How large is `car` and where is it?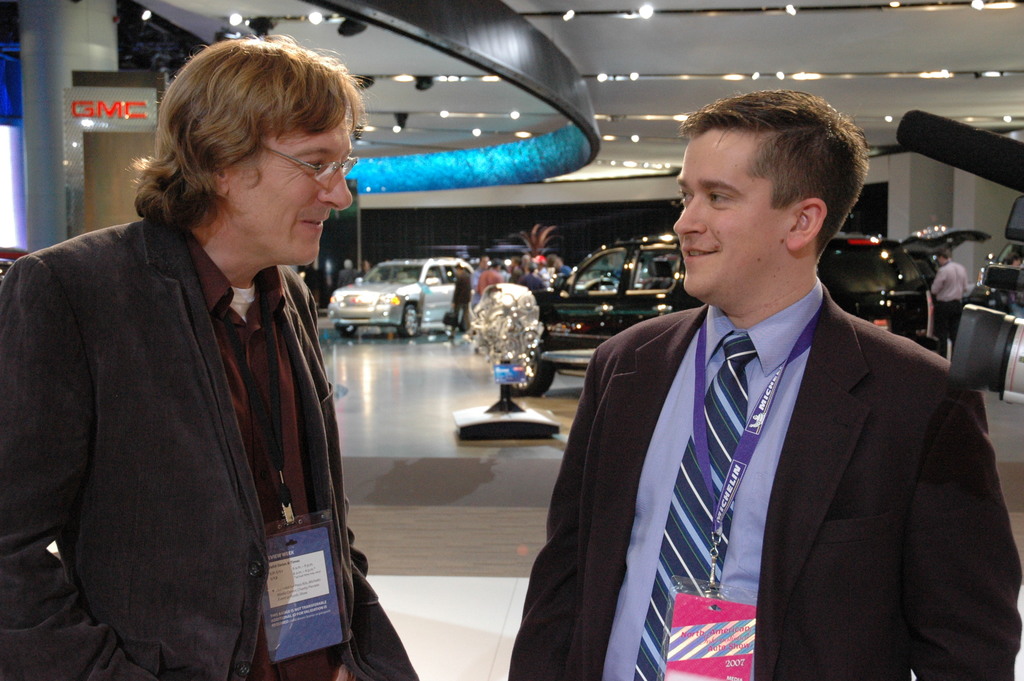
Bounding box: rect(0, 249, 30, 286).
